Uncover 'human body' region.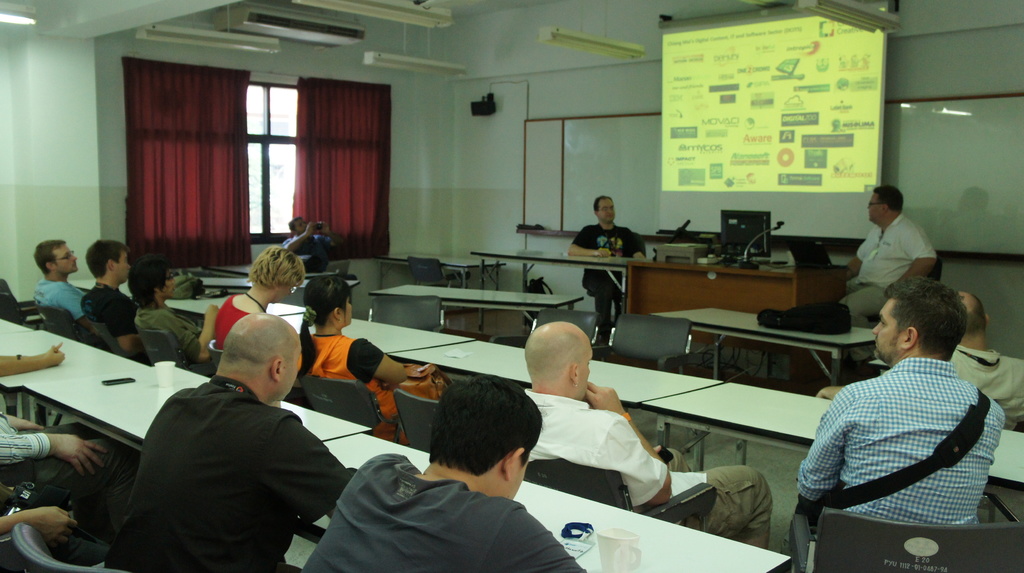
Uncovered: BBox(305, 370, 587, 572).
